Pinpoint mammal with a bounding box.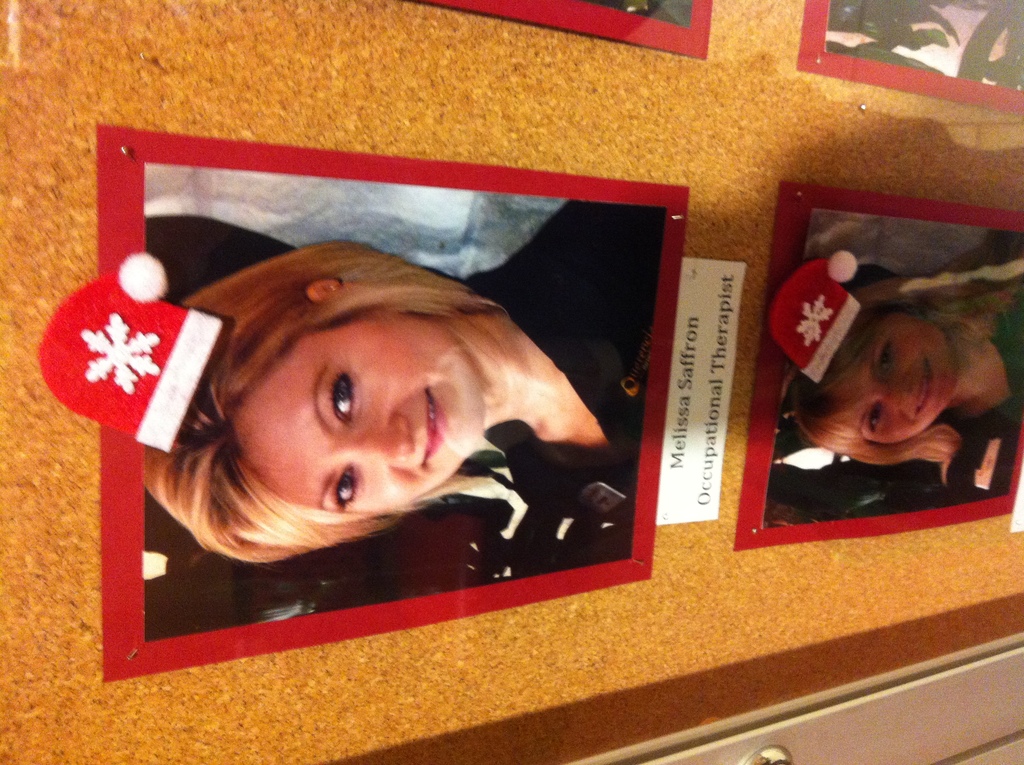
<region>140, 196, 662, 563</region>.
